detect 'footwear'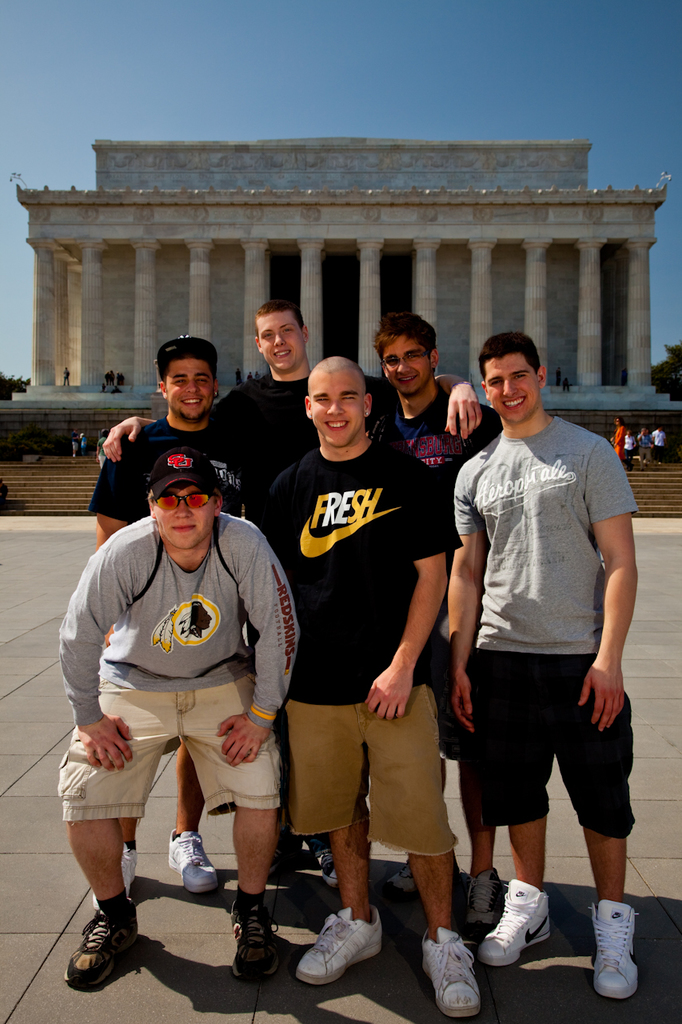
294:899:389:987
